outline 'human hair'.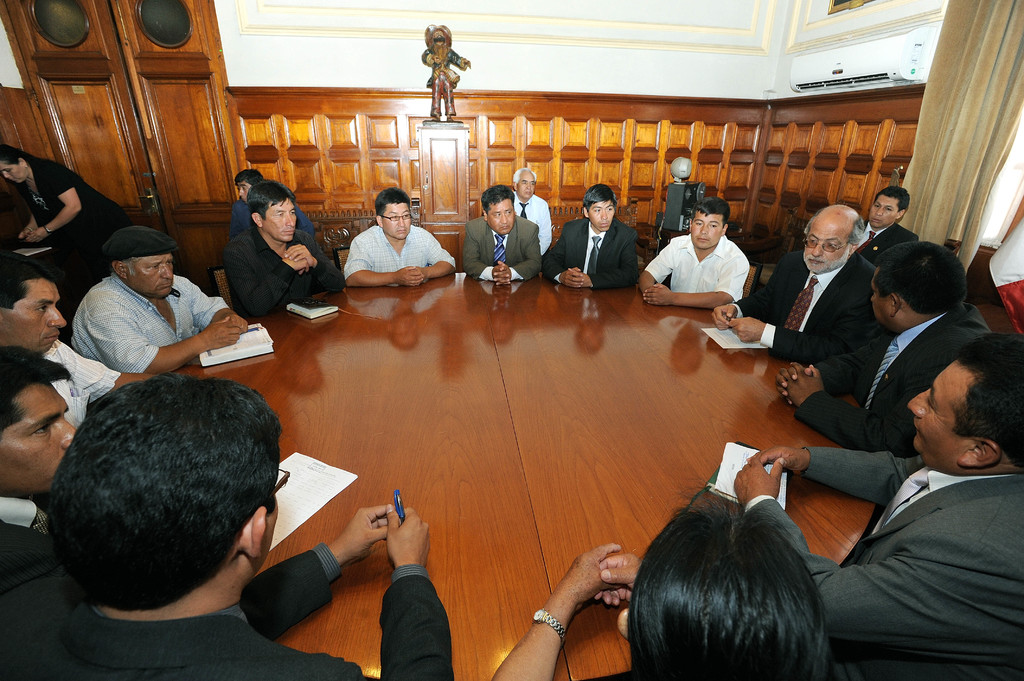
Outline: (x1=874, y1=236, x2=971, y2=319).
